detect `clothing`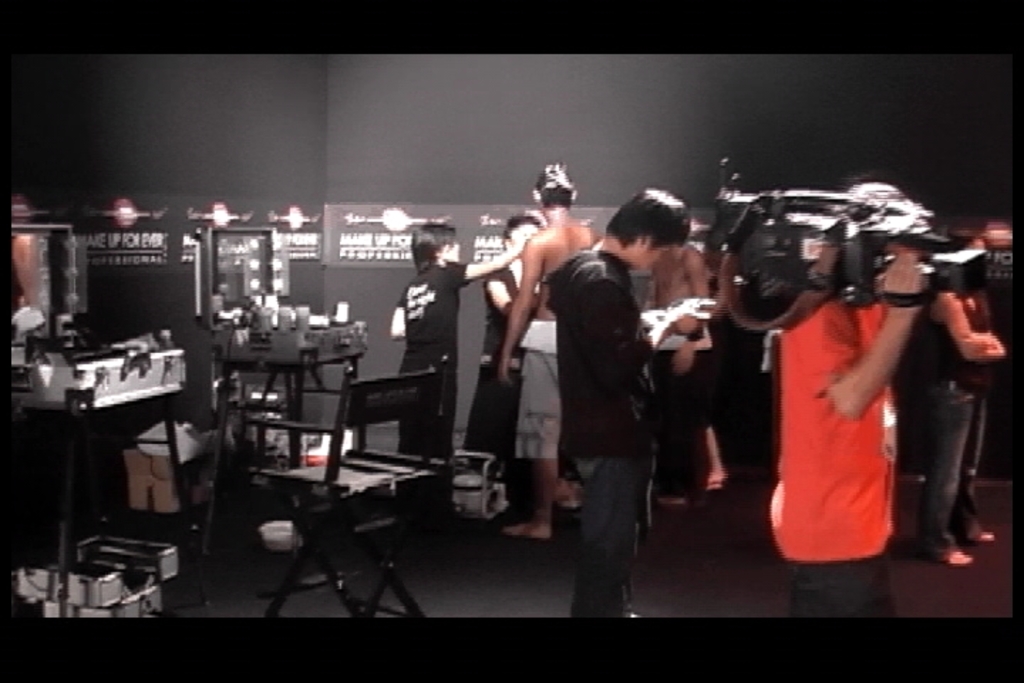
774, 268, 927, 558
